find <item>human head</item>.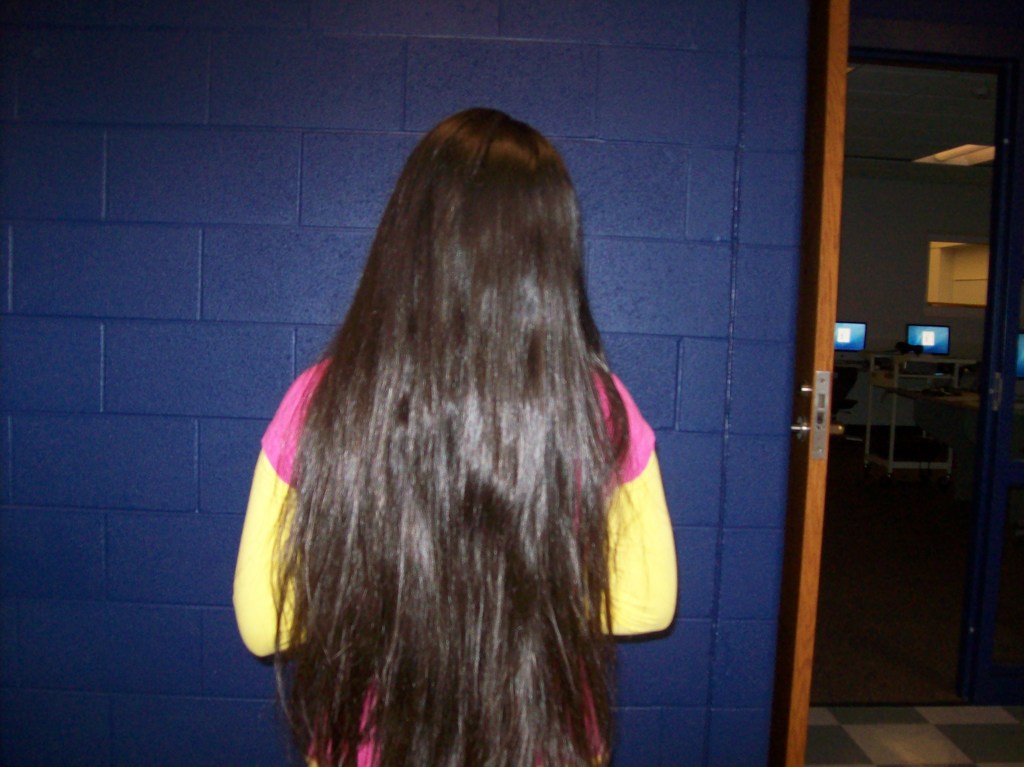
Rect(372, 102, 582, 373).
